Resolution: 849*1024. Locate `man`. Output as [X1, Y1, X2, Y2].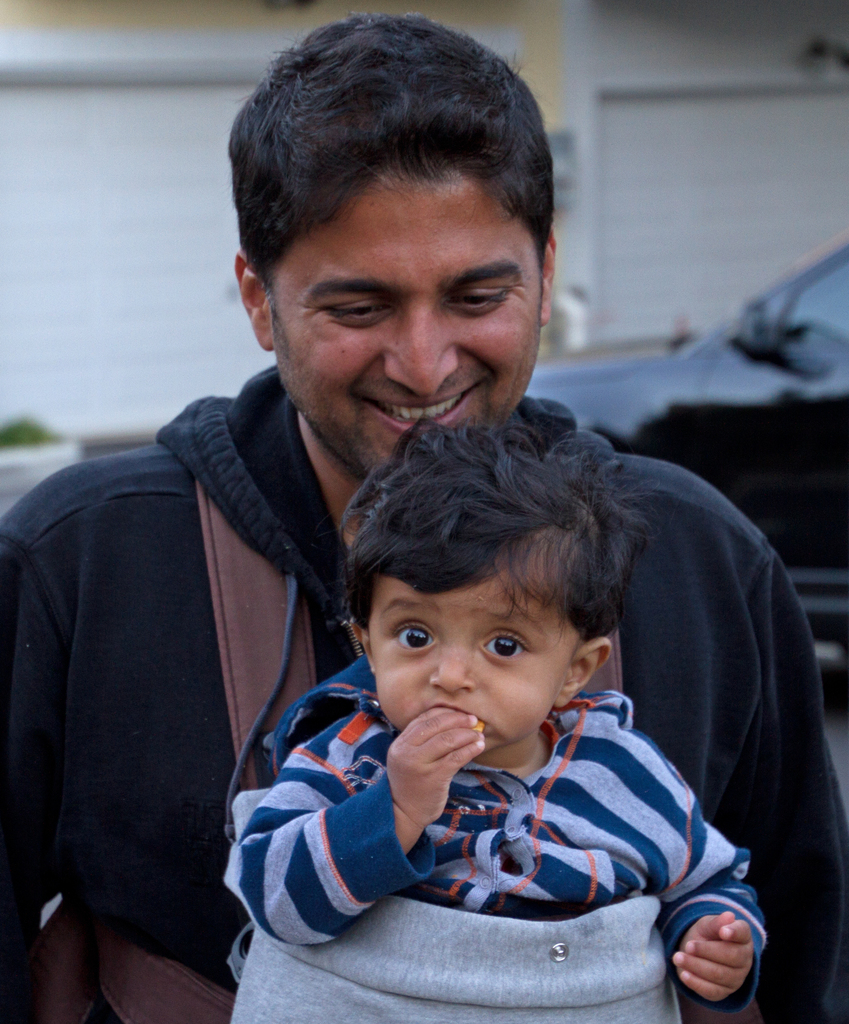
[58, 120, 765, 1023].
